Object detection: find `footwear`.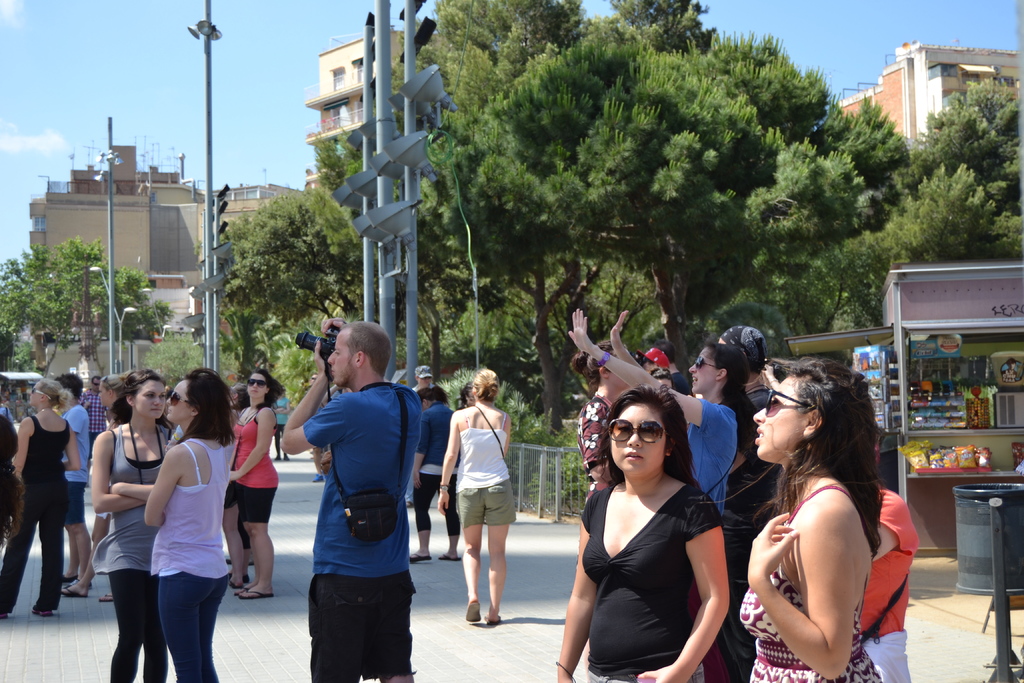
{"x1": 486, "y1": 607, "x2": 504, "y2": 626}.
